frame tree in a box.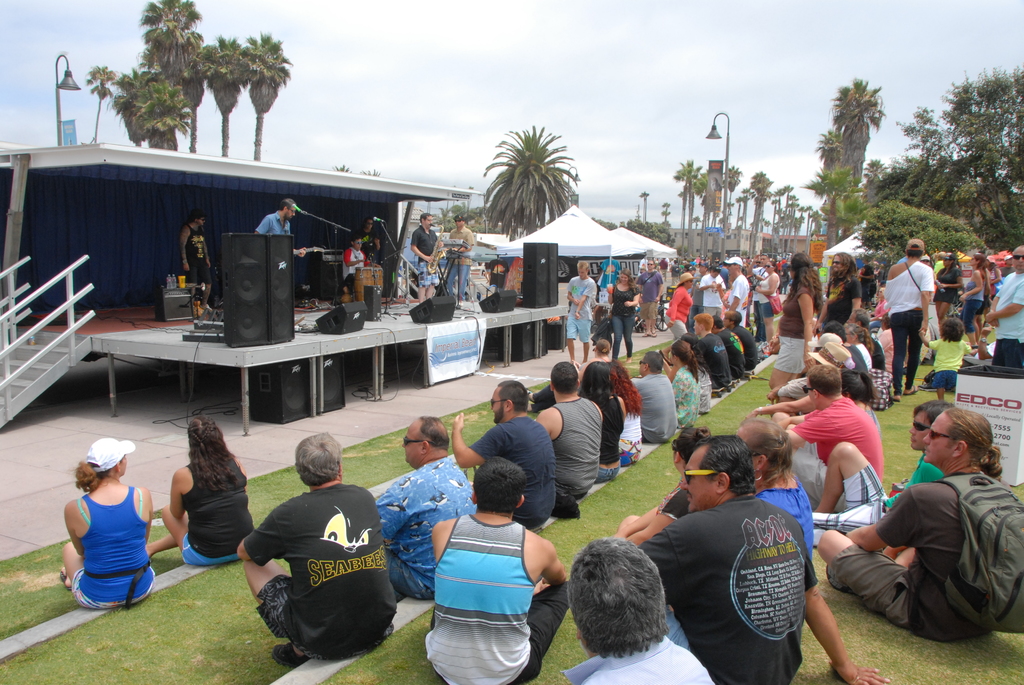
l=195, t=30, r=251, b=153.
